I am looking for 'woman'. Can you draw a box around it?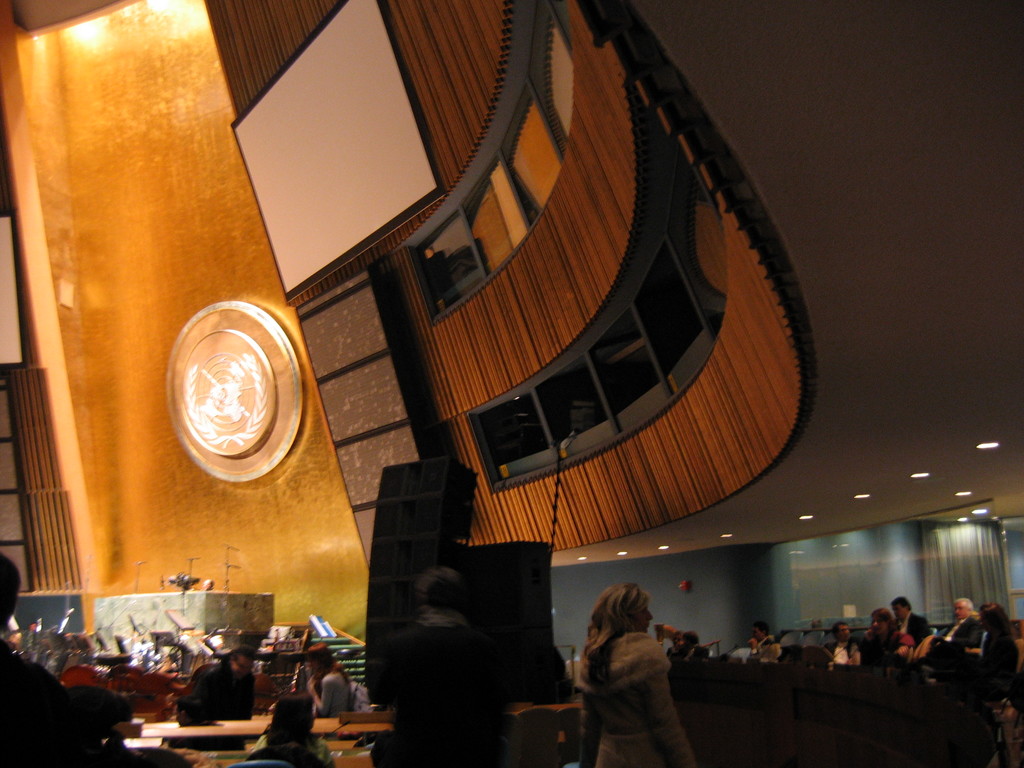
Sure, the bounding box is <bbox>563, 575, 698, 764</bbox>.
